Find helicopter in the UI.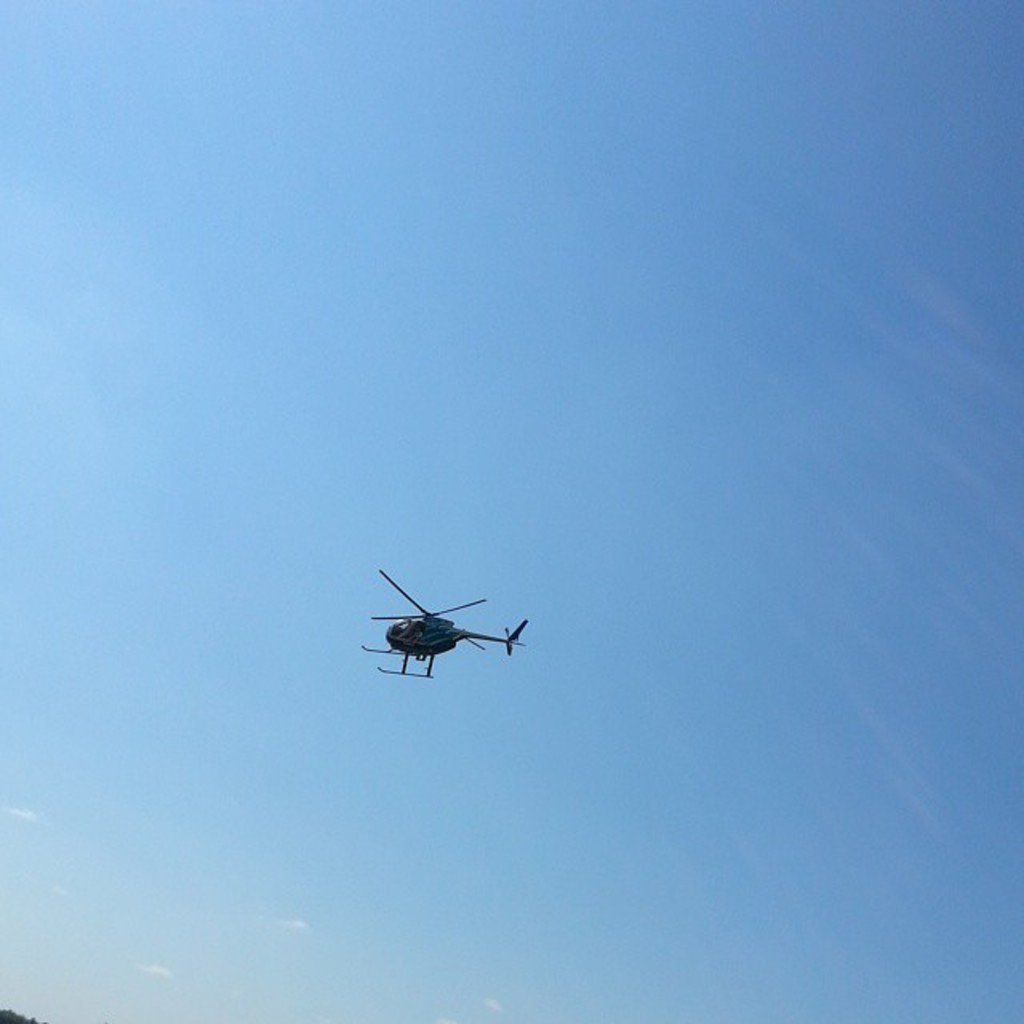
UI element at x1=354 y1=573 x2=539 y2=690.
